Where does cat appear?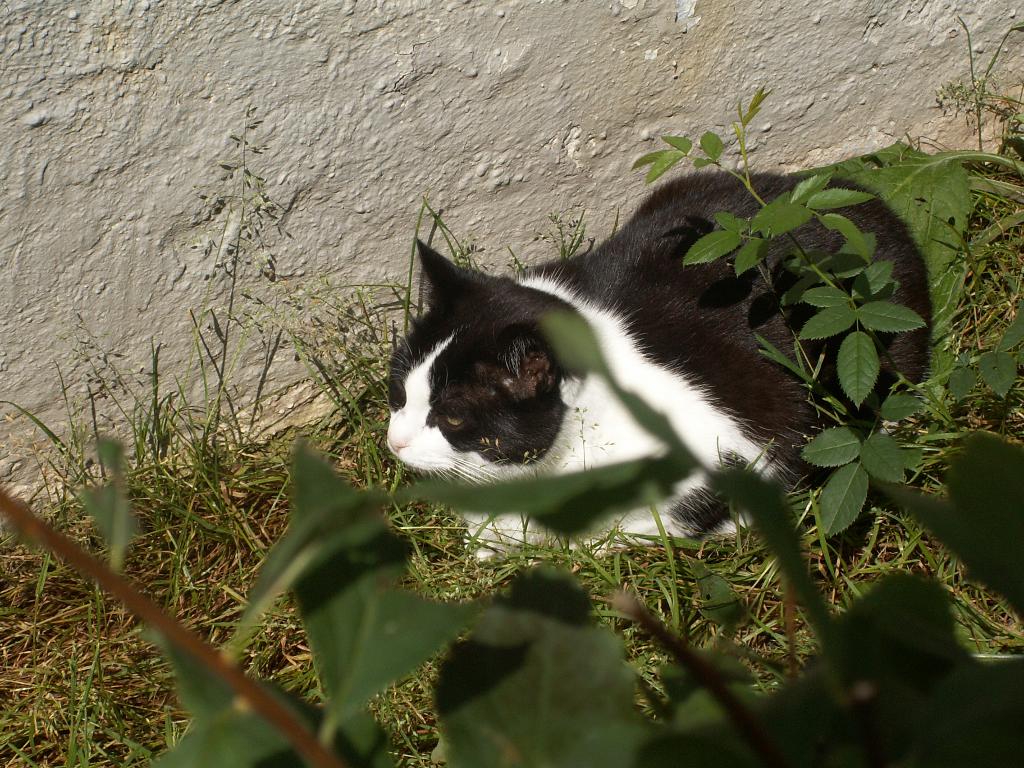
Appears at bbox=(378, 142, 902, 569).
